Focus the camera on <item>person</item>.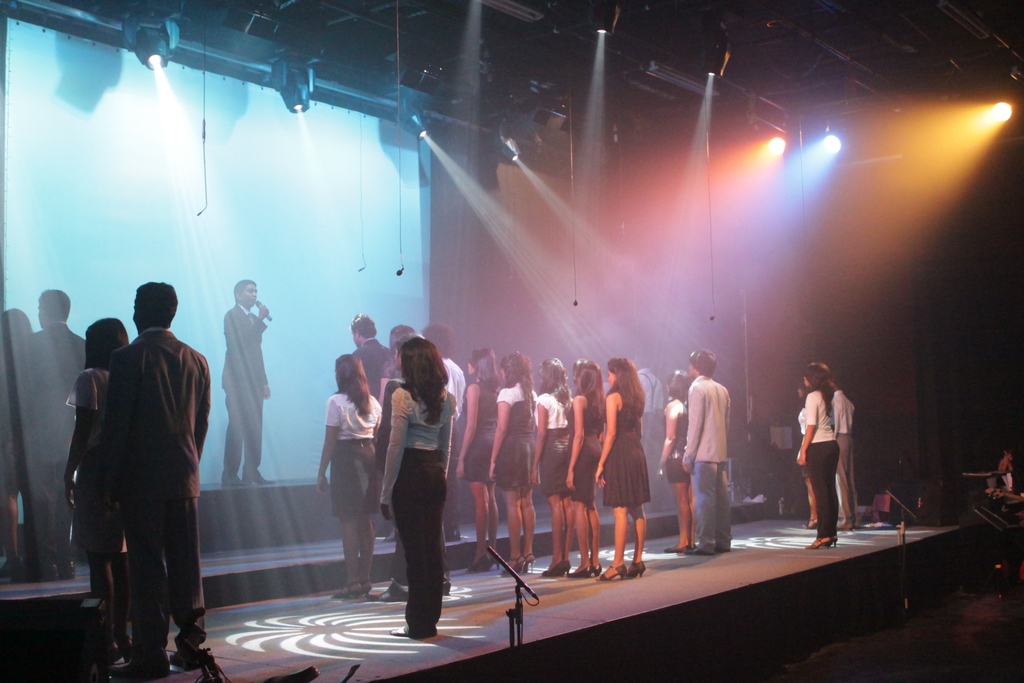
Focus region: <bbox>0, 309, 26, 571</bbox>.
